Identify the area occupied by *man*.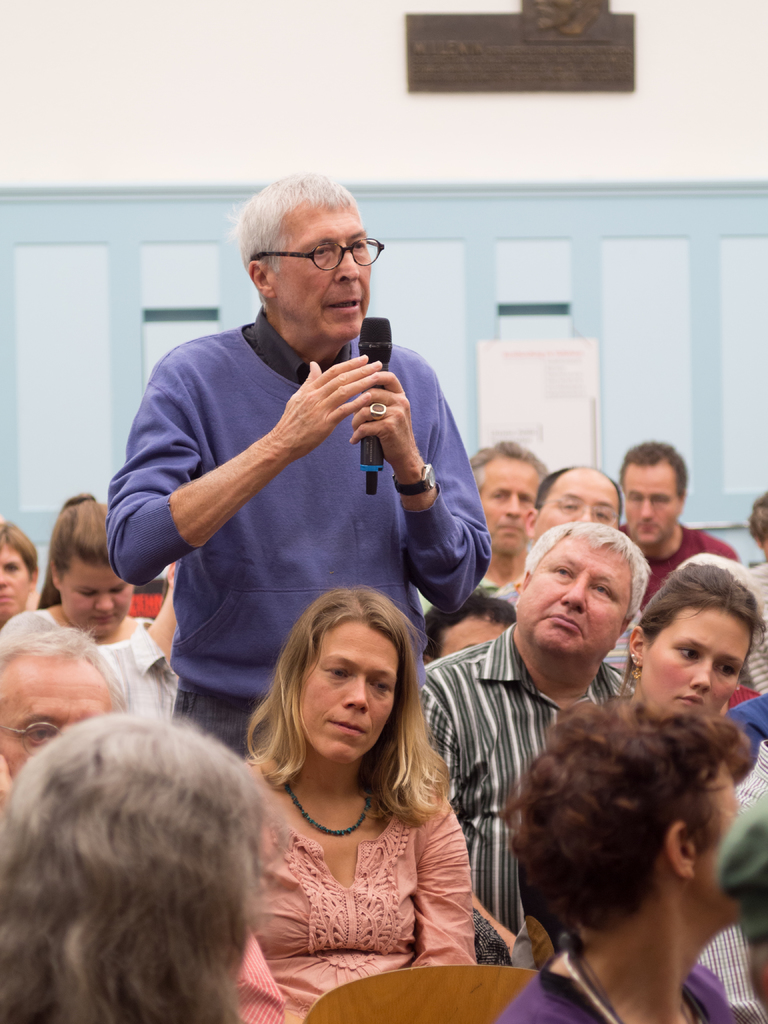
Area: pyautogui.locateOnScreen(470, 435, 565, 615).
